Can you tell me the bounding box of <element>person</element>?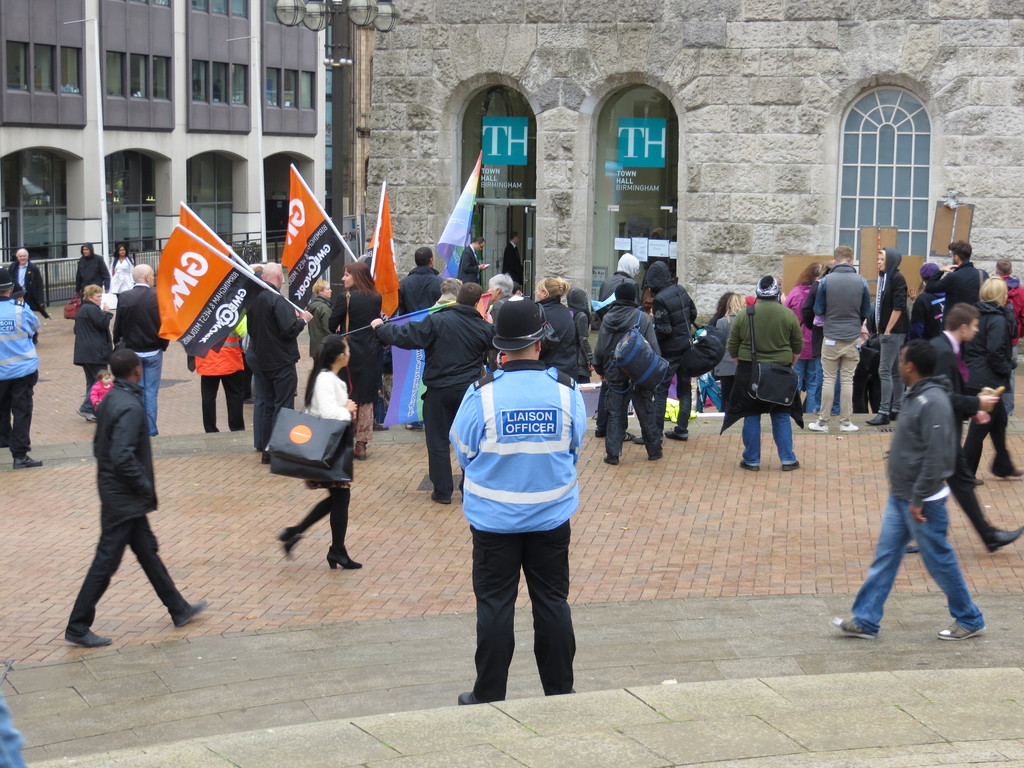
bbox(245, 260, 310, 454).
